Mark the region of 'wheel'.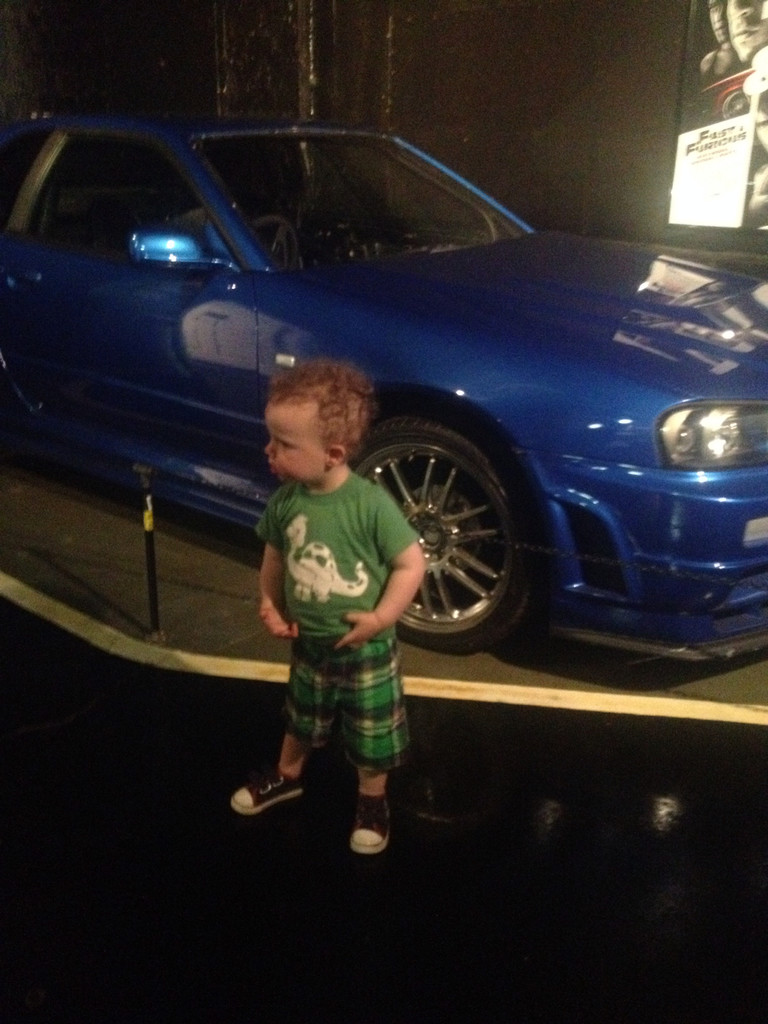
Region: 250 218 298 266.
